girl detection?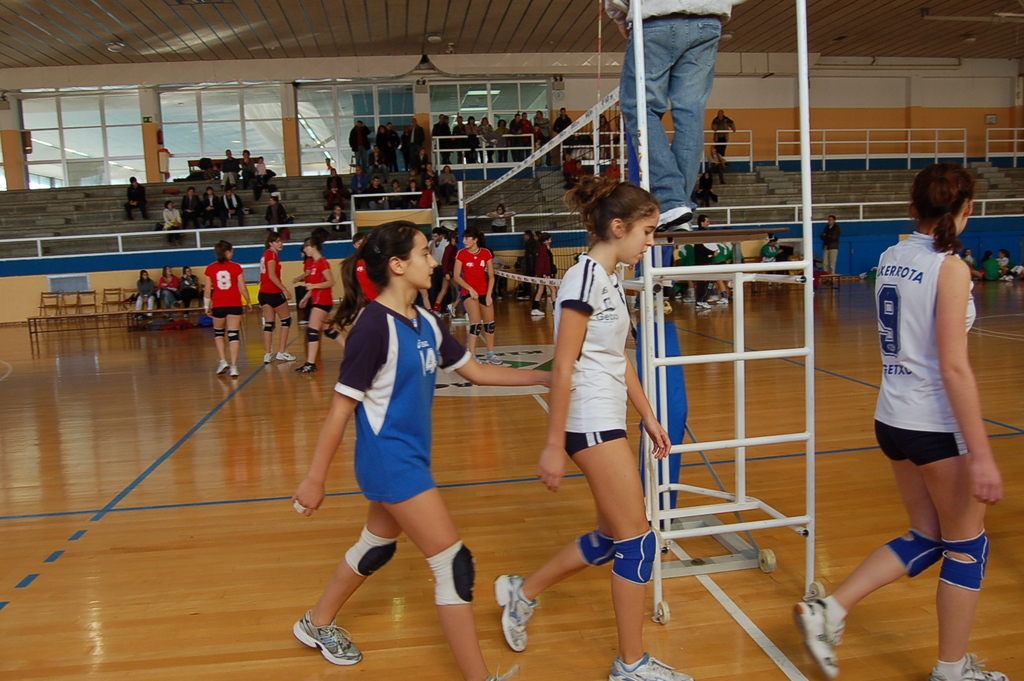
(533, 232, 554, 302)
